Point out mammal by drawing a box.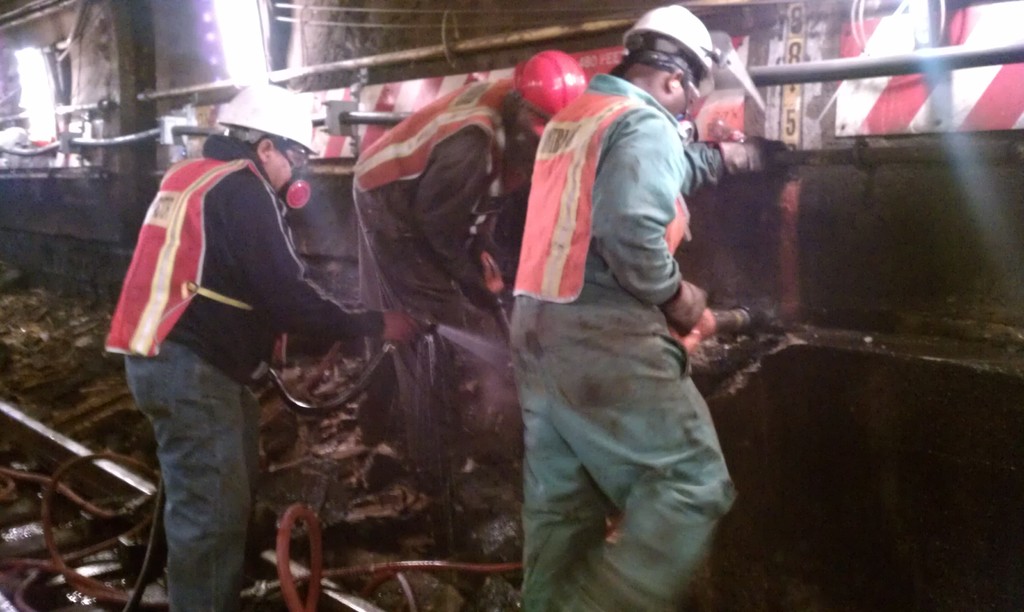
select_region(465, 36, 754, 599).
